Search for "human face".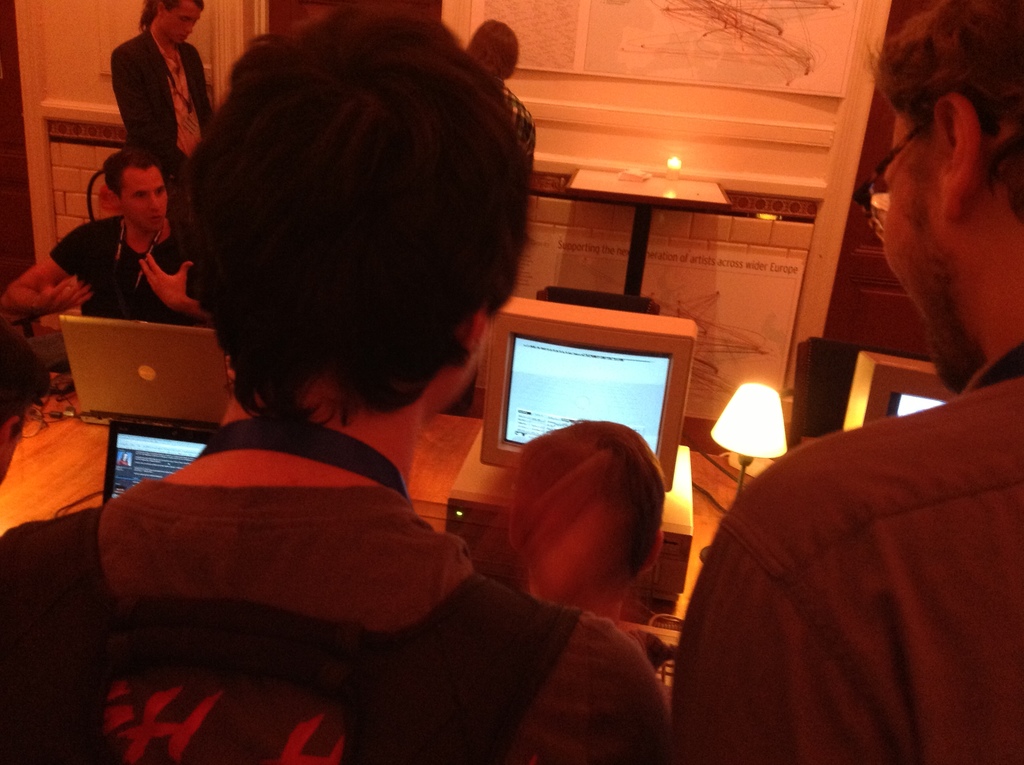
Found at Rect(881, 113, 968, 385).
